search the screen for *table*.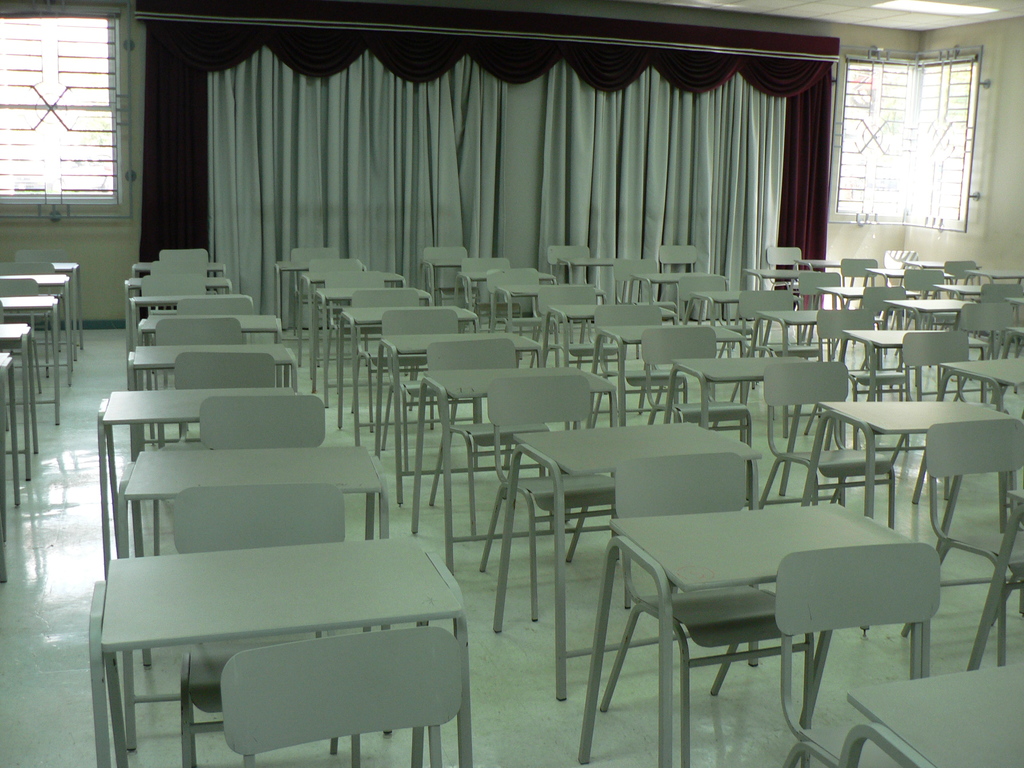
Found at {"x1": 0, "y1": 351, "x2": 15, "y2": 583}.
